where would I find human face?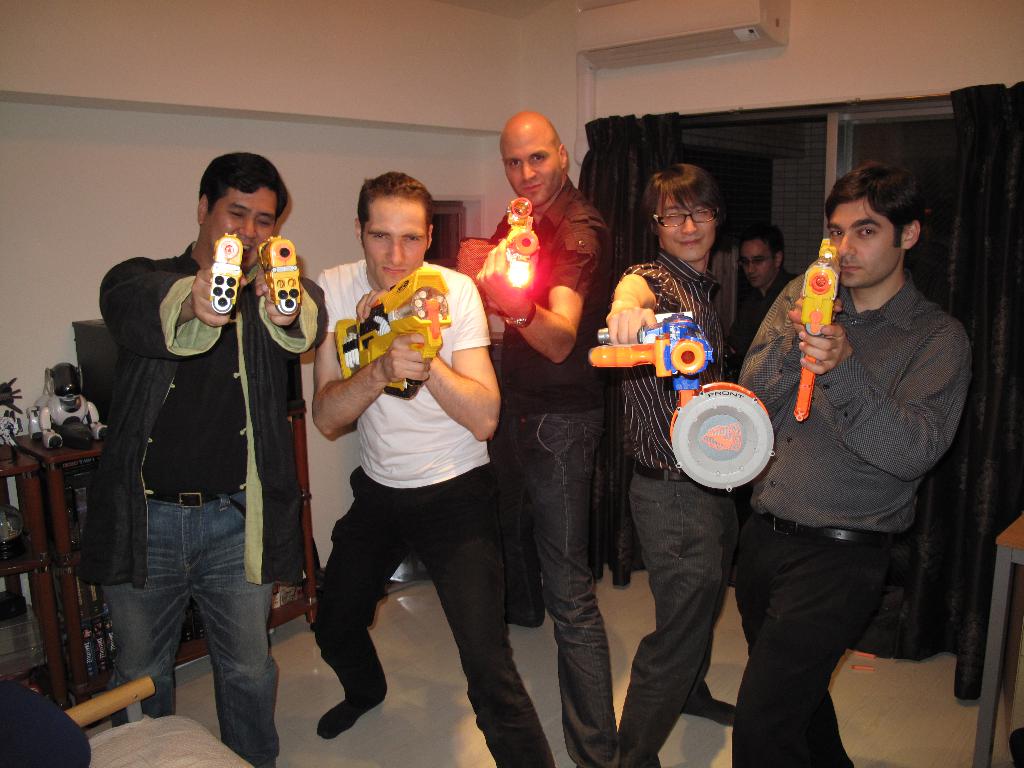
At BBox(365, 198, 424, 287).
